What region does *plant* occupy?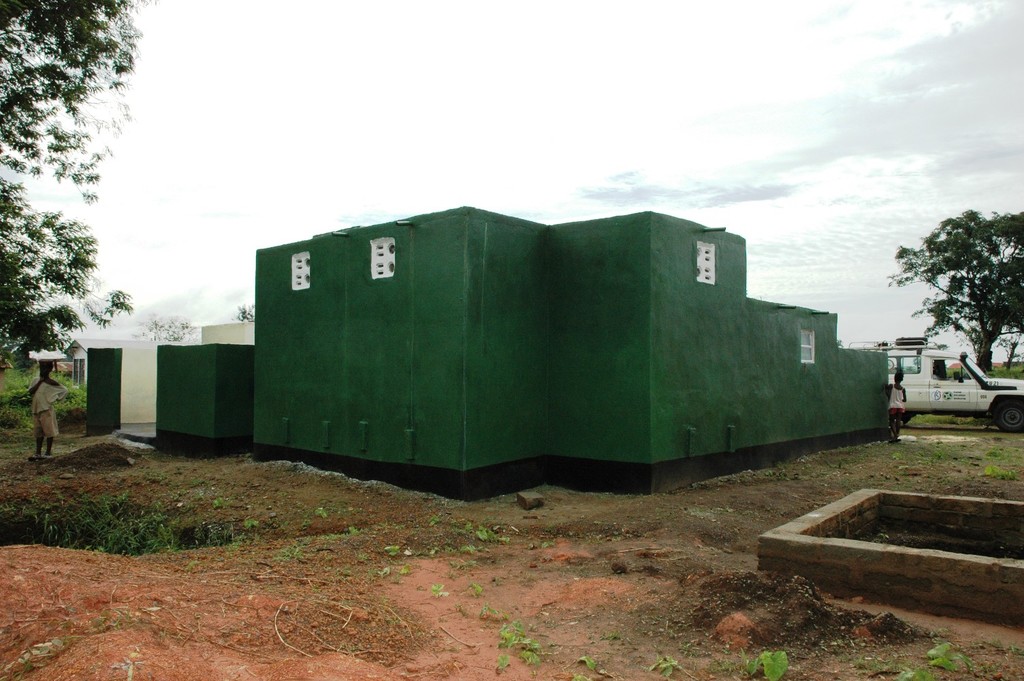
x1=381 y1=544 x2=400 y2=557.
